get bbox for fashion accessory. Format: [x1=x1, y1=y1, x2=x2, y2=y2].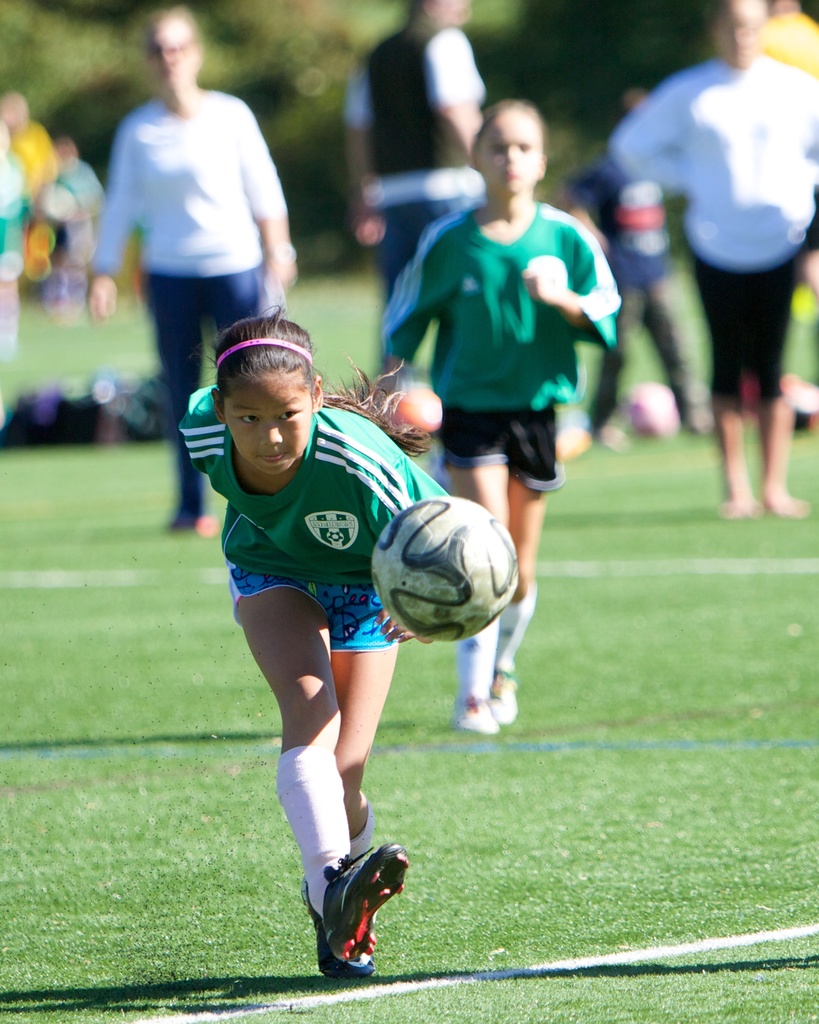
[x1=212, y1=340, x2=315, y2=371].
